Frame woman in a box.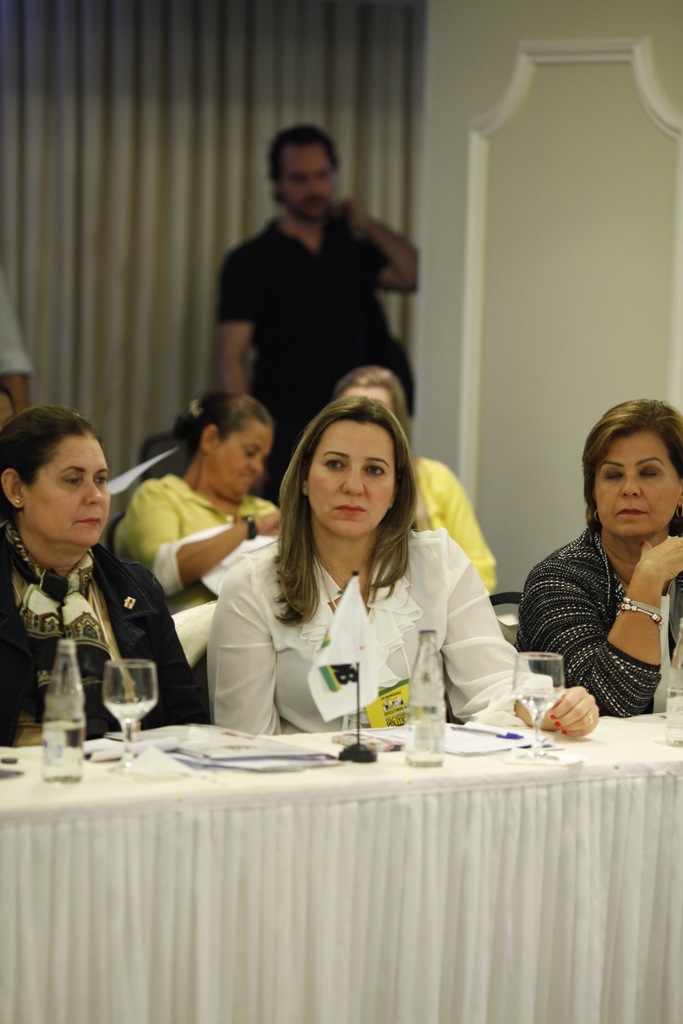
122/392/286/612.
